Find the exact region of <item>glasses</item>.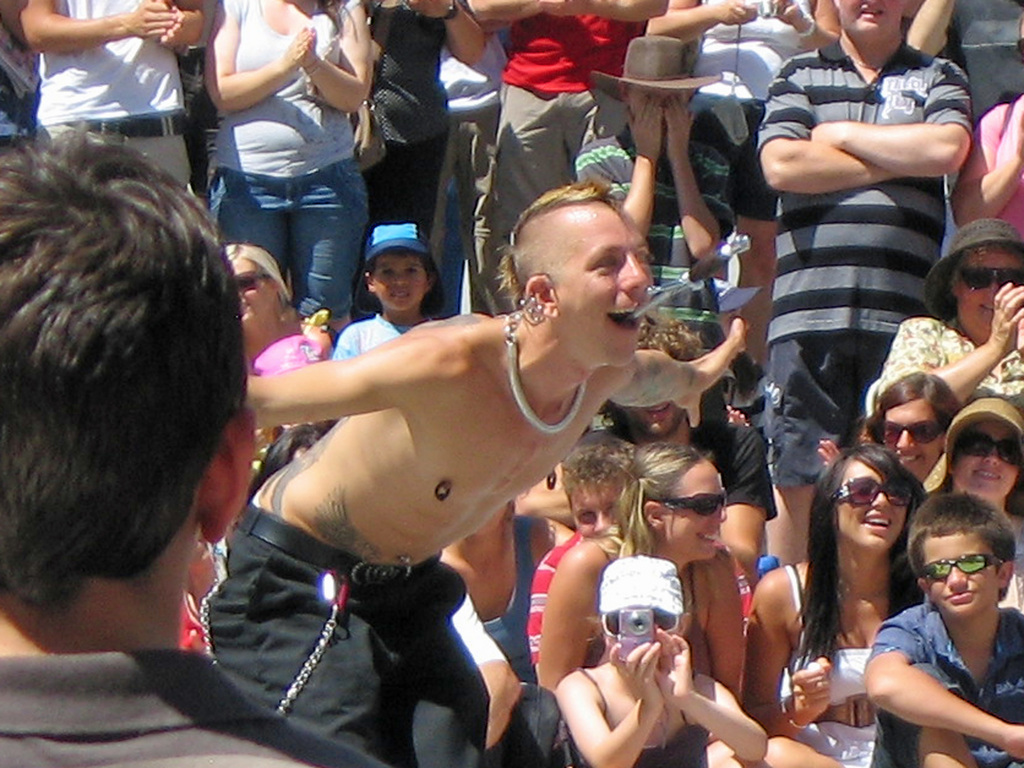
Exact region: (948,426,1023,465).
